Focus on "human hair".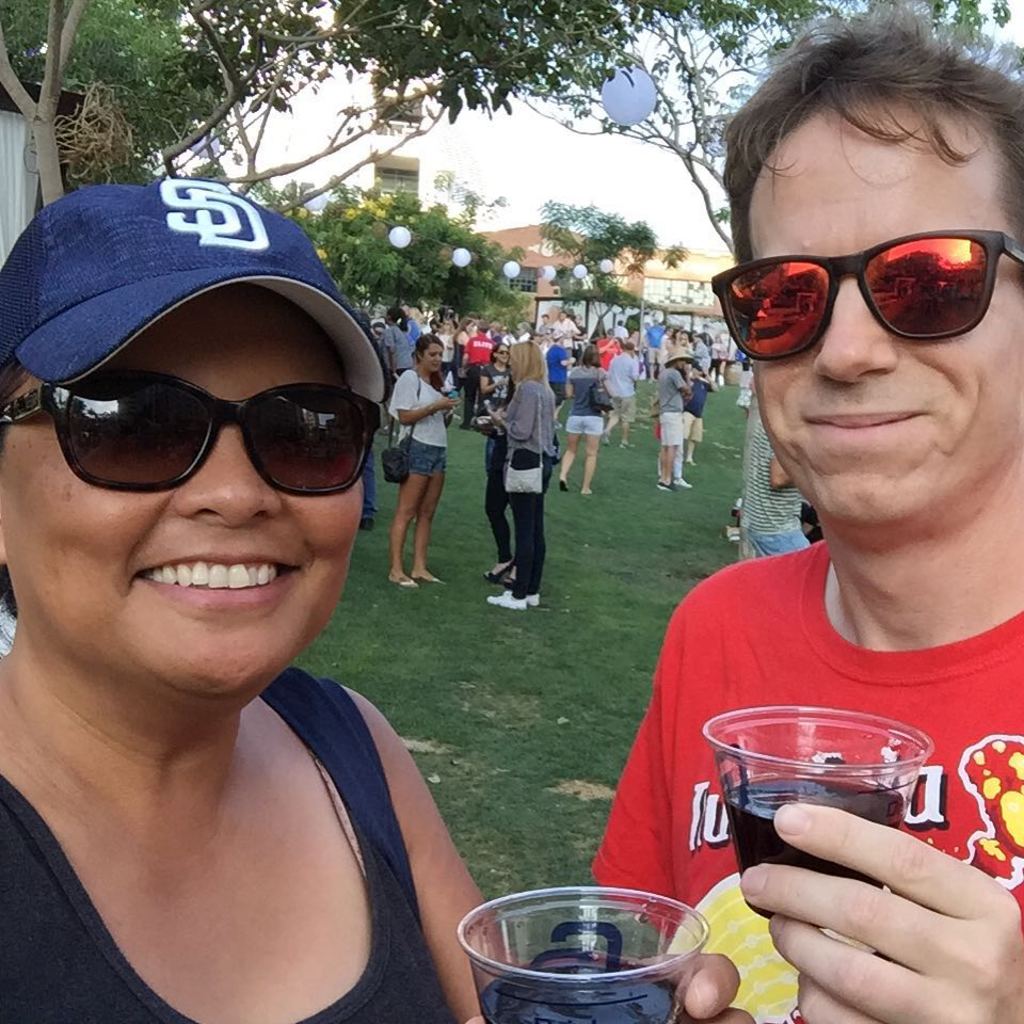
Focused at region(479, 323, 492, 334).
